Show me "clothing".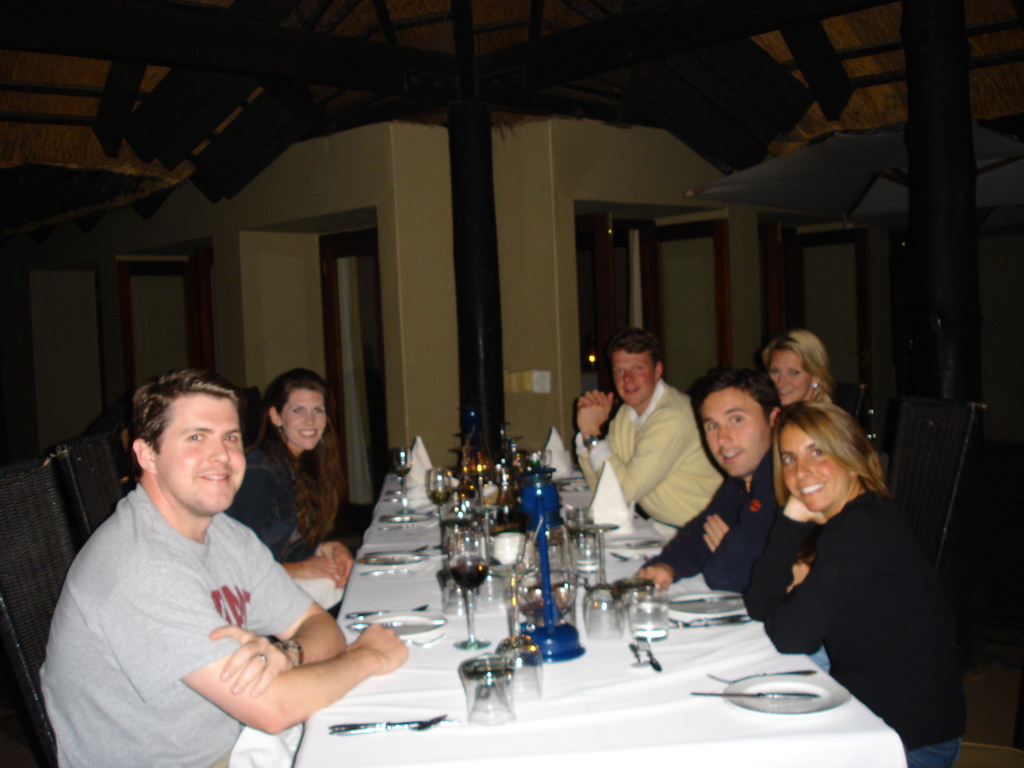
"clothing" is here: 38, 484, 310, 767.
